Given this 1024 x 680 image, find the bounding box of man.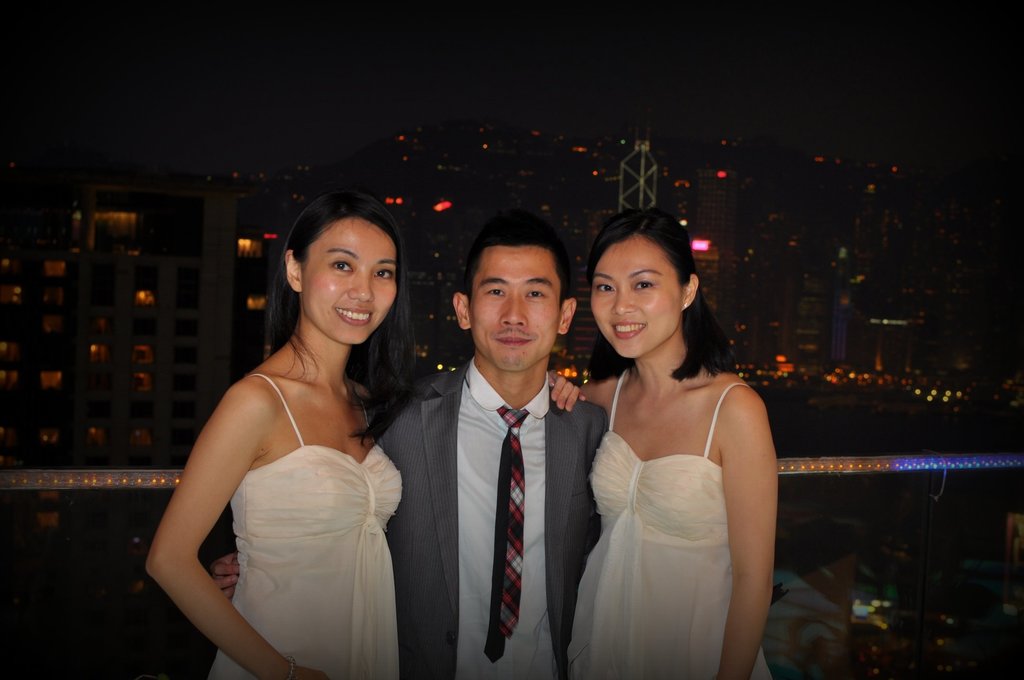
Rect(412, 225, 595, 679).
